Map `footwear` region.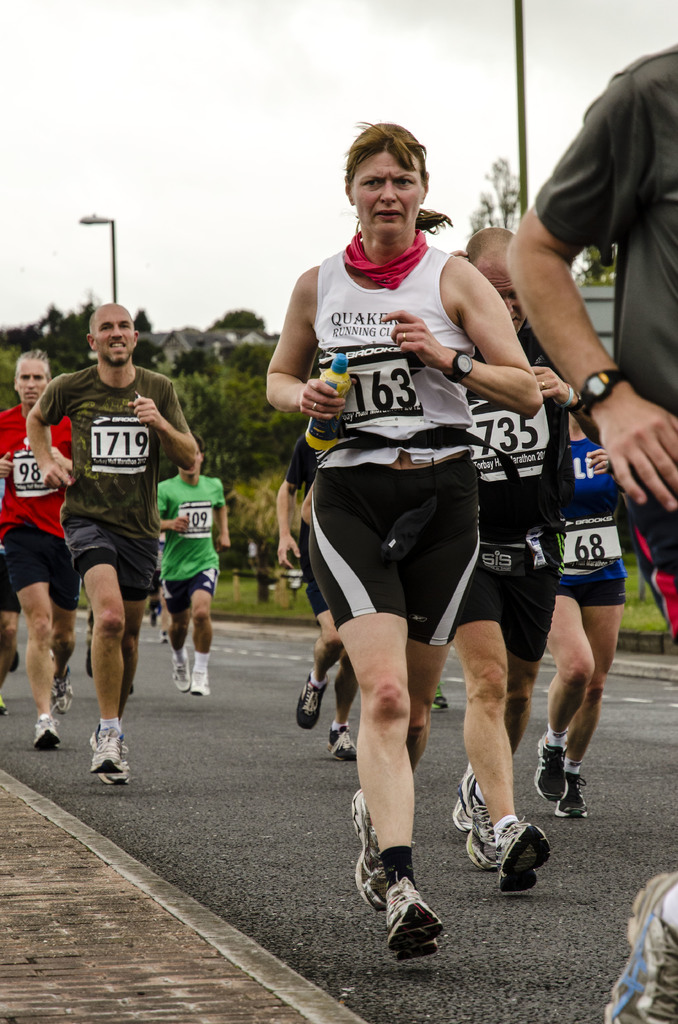
Mapped to bbox=(150, 607, 159, 619).
